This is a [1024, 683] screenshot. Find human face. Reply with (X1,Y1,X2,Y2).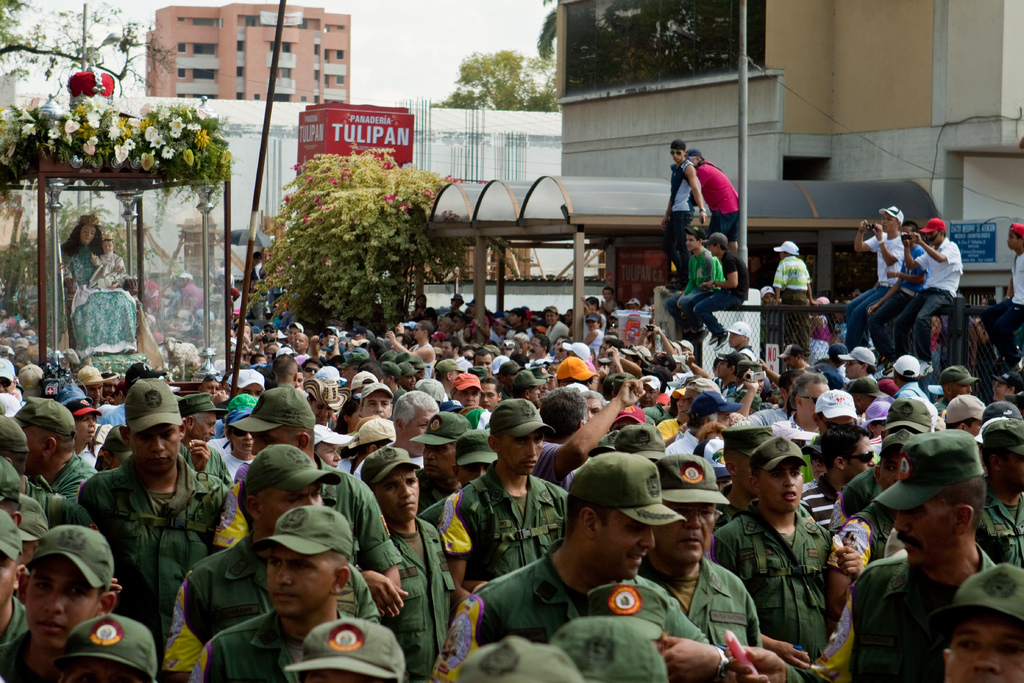
(84,384,102,403).
